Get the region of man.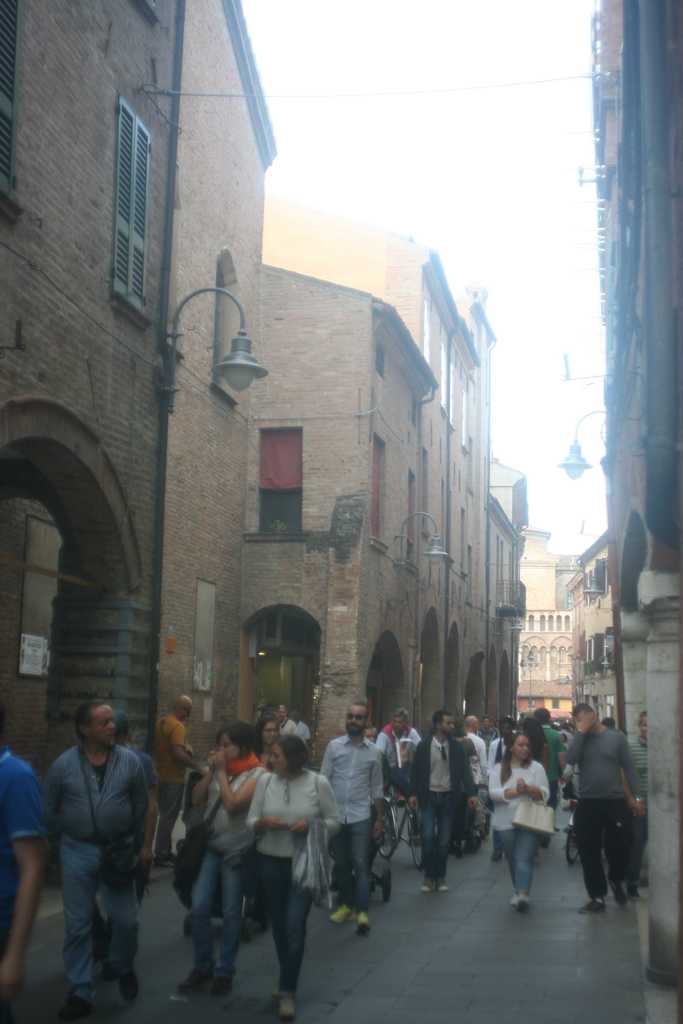
(409, 709, 479, 896).
